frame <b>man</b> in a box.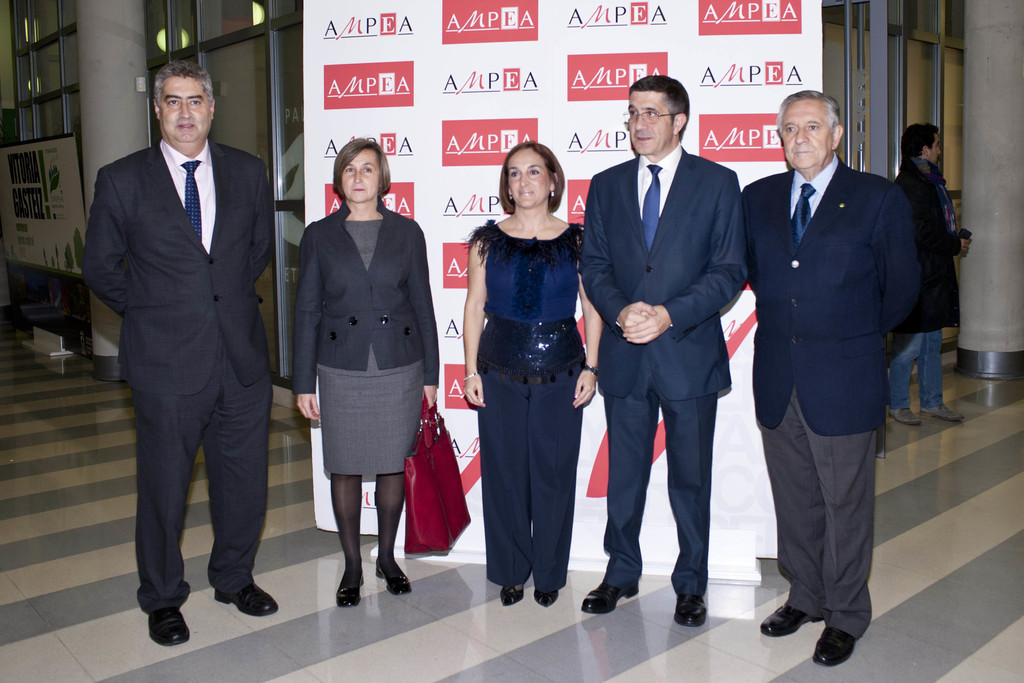
detection(890, 126, 964, 423).
